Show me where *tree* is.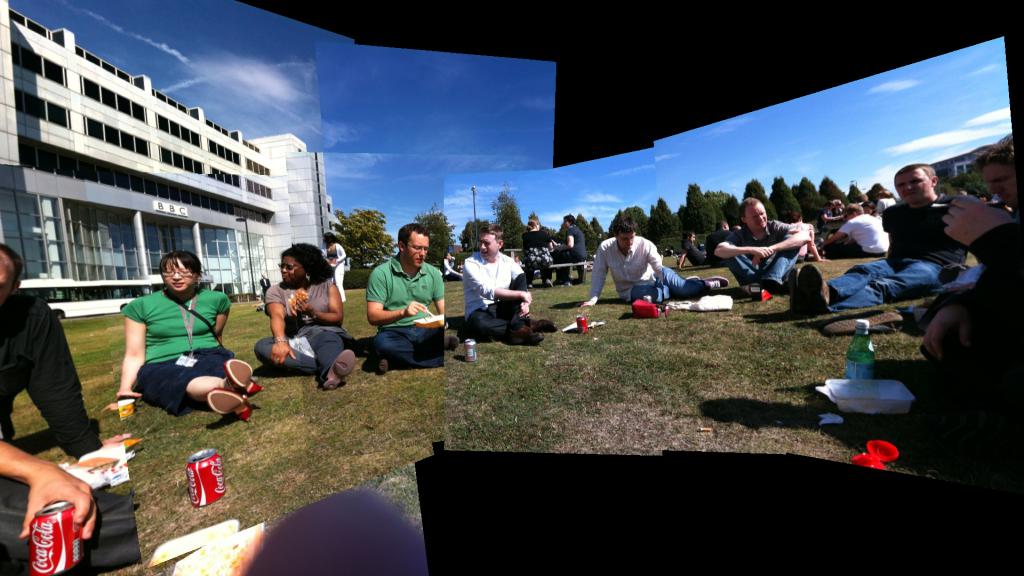
*tree* is at l=607, t=201, r=646, b=252.
